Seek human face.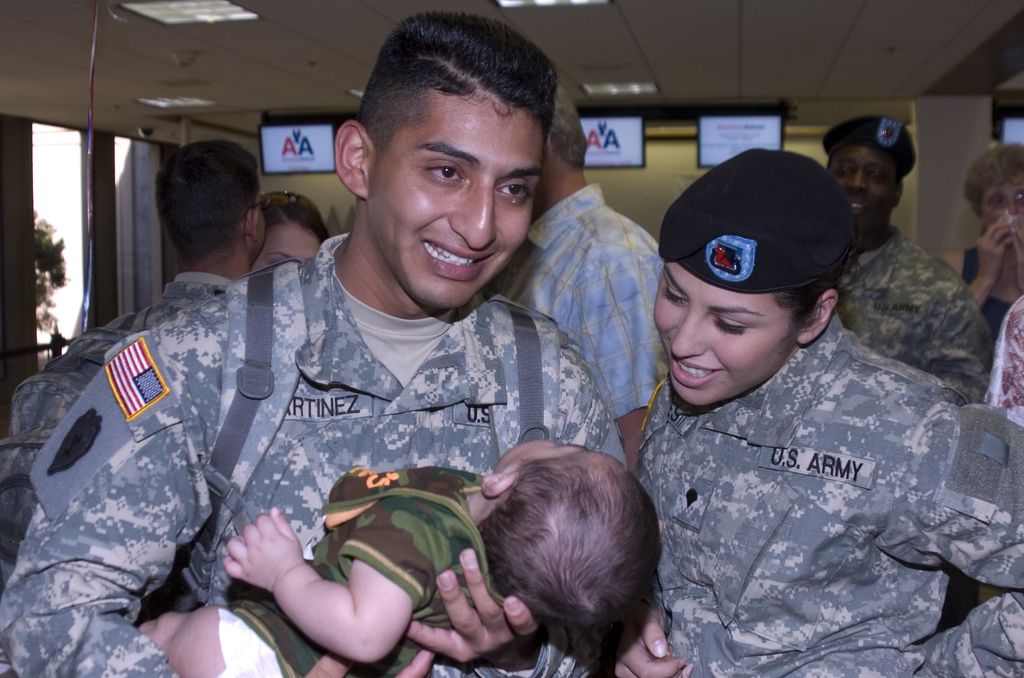
select_region(652, 256, 797, 405).
